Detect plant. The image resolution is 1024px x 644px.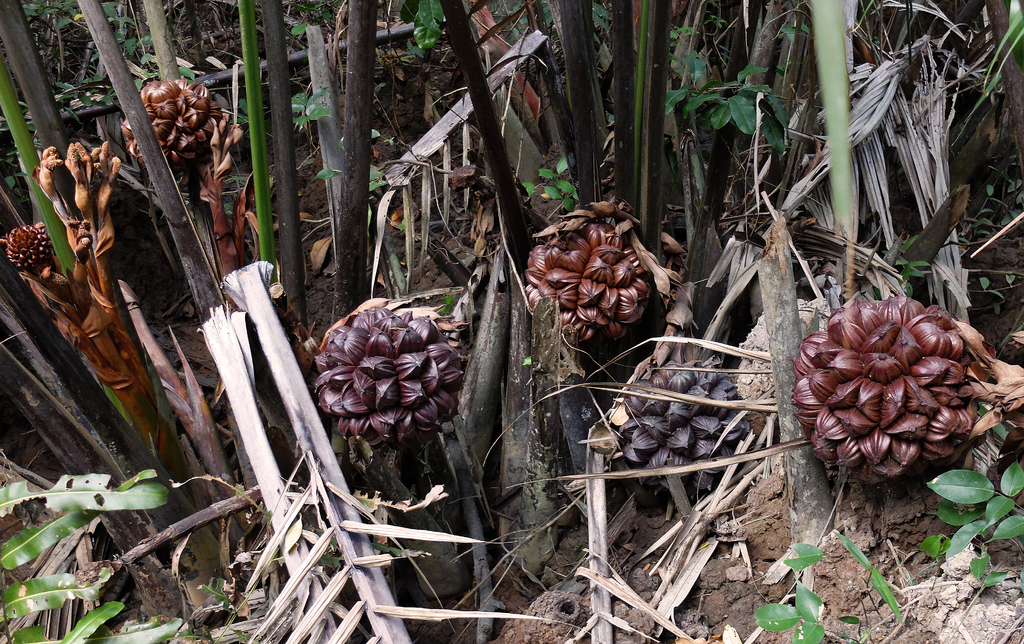
box=[0, 465, 203, 643].
